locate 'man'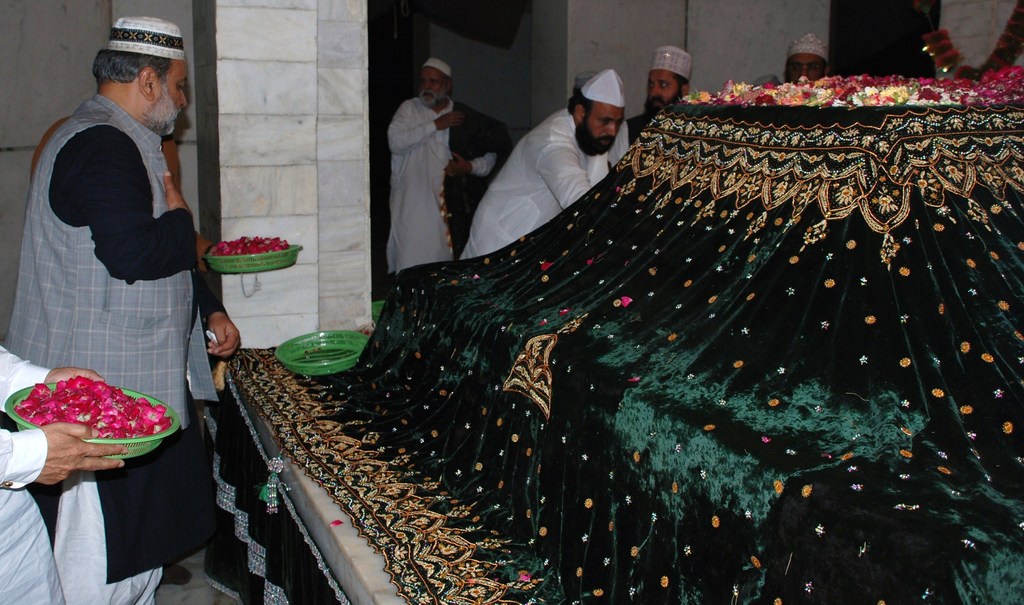
787 33 833 76
